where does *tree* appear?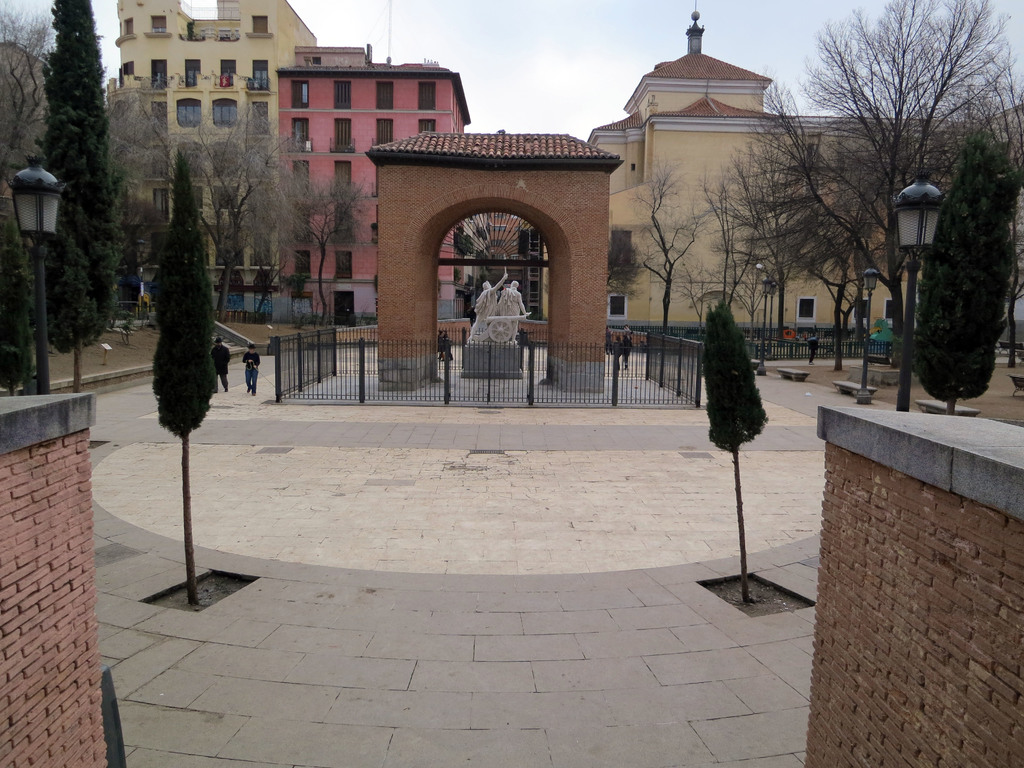
Appears at {"left": 146, "top": 146, "right": 216, "bottom": 605}.
